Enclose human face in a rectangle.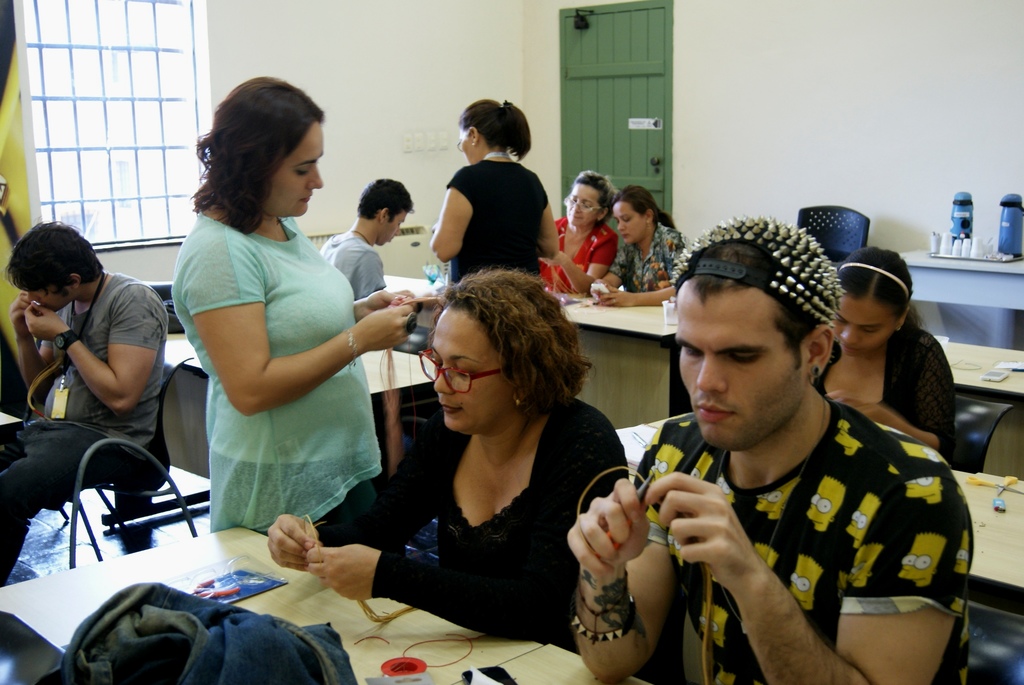
detection(458, 126, 472, 163).
